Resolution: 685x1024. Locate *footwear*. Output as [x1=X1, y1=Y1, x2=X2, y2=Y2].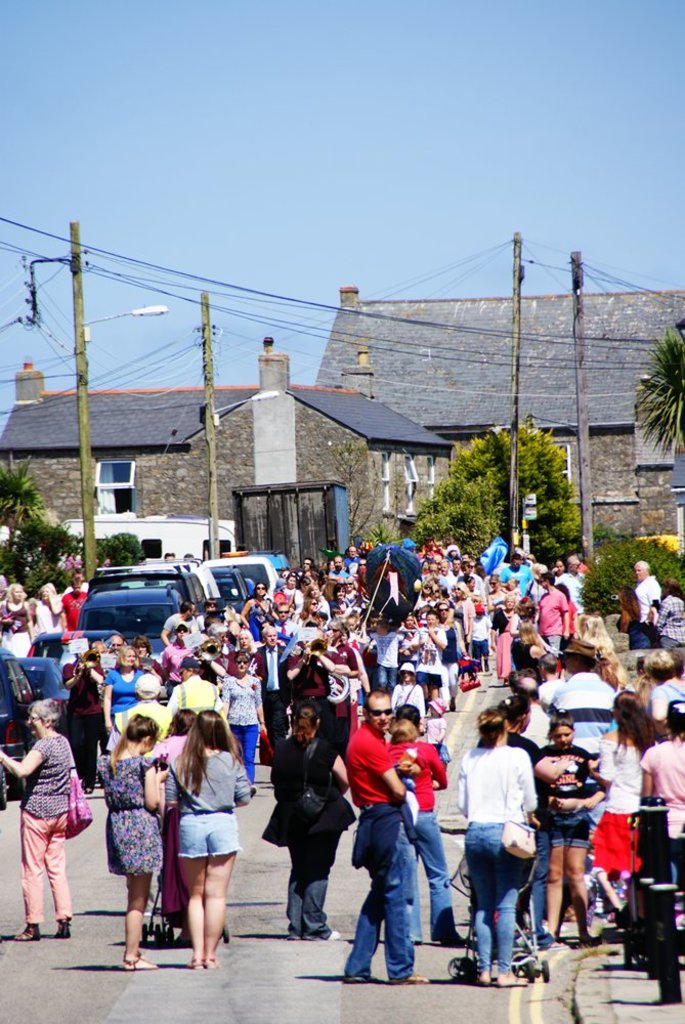
[x1=183, y1=954, x2=222, y2=967].
